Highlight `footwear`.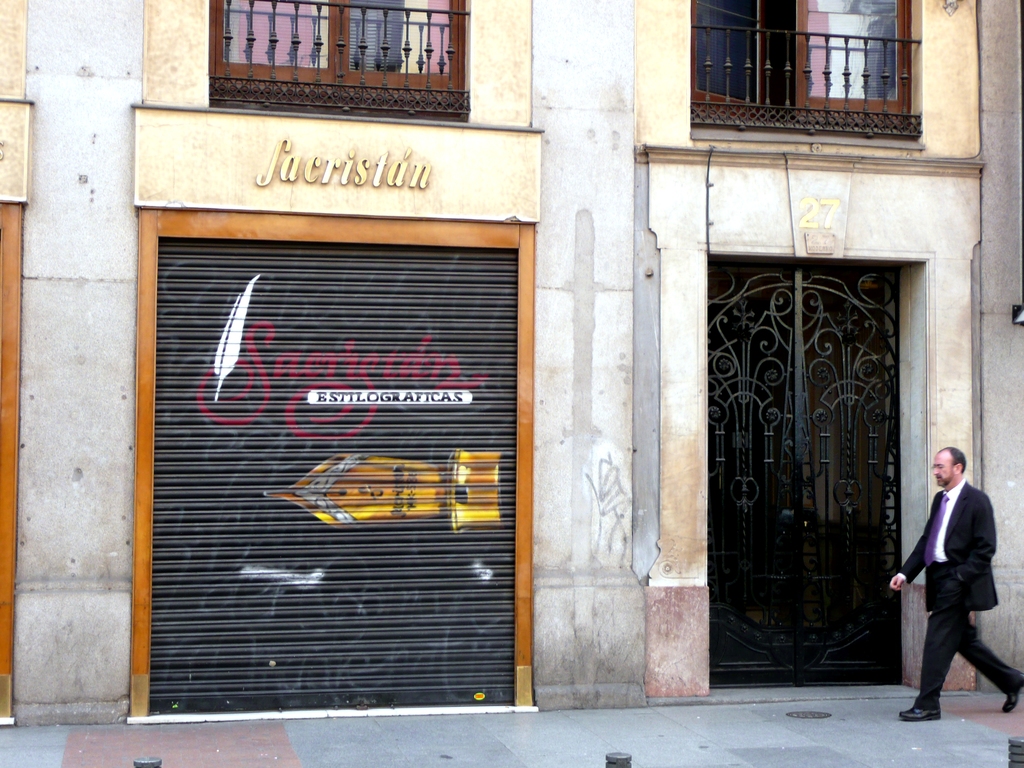
Highlighted region: 897/701/942/721.
